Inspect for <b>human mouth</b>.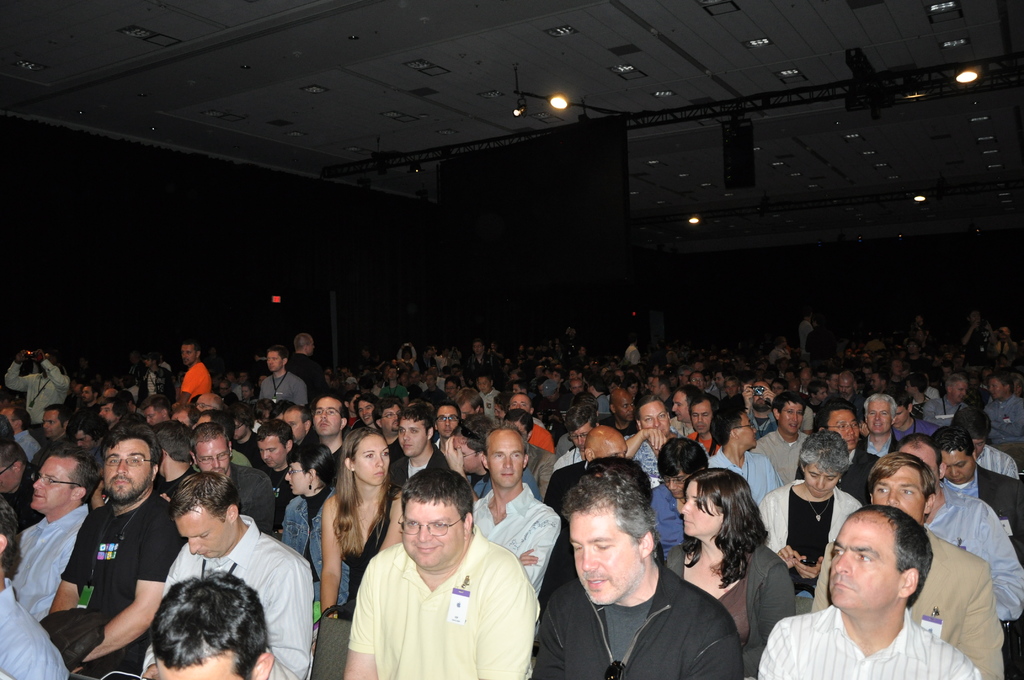
Inspection: [x1=373, y1=469, x2=385, y2=478].
